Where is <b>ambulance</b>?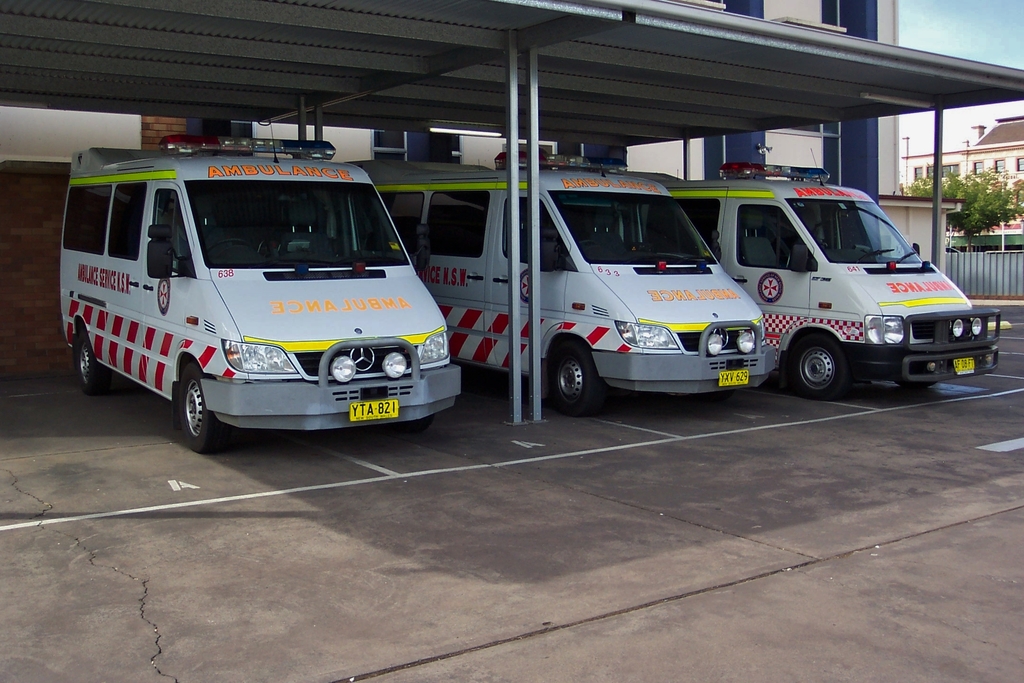
(627, 143, 1005, 400).
